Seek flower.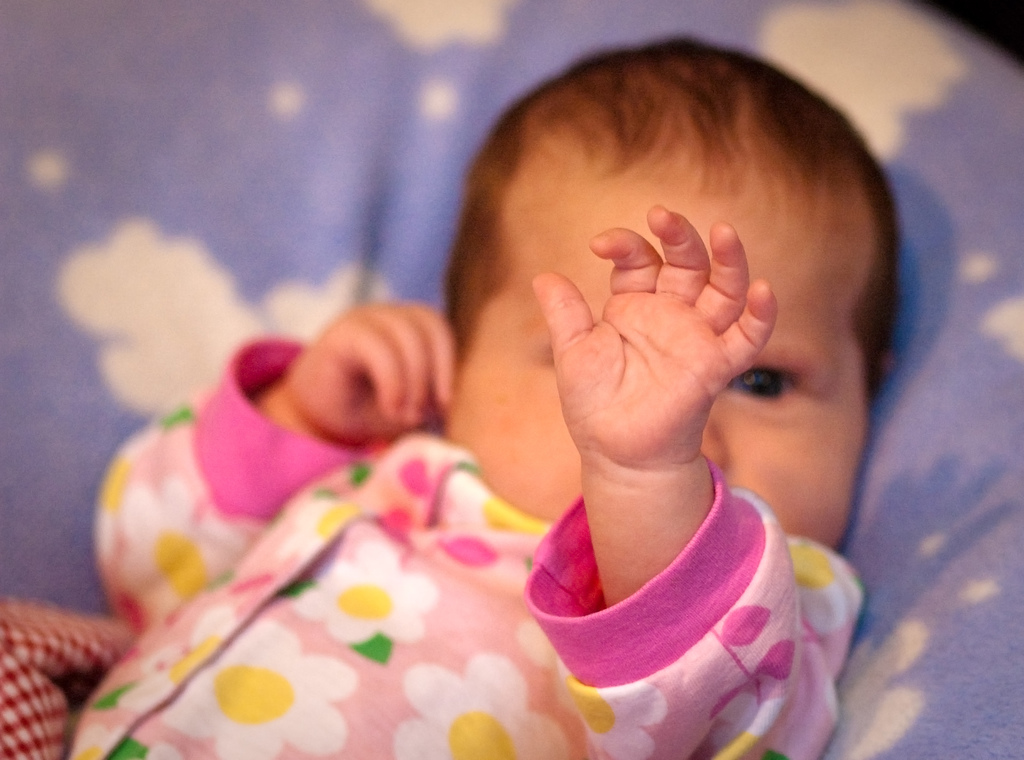
bbox=(568, 675, 666, 759).
